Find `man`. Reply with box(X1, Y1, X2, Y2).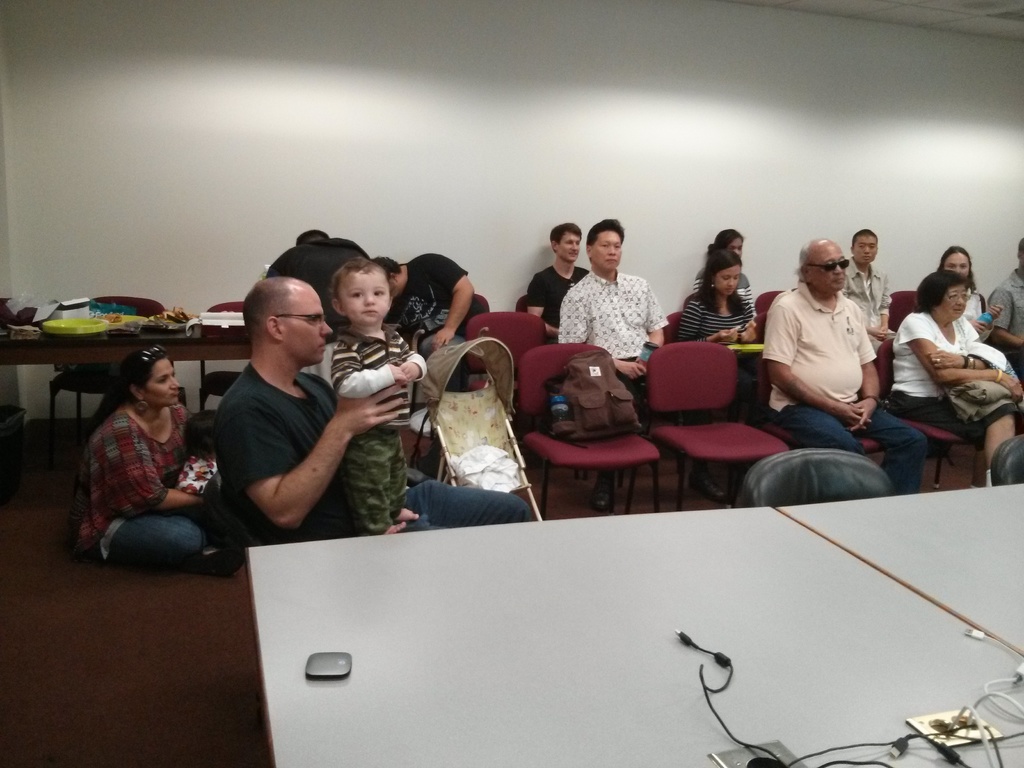
box(545, 230, 673, 371).
